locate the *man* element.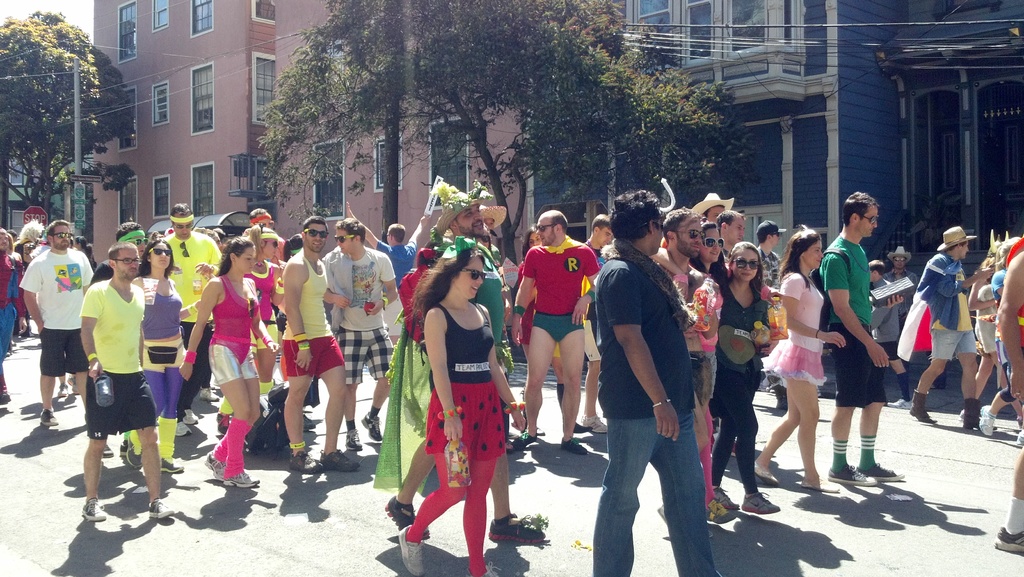
Element bbox: crop(383, 182, 543, 543).
